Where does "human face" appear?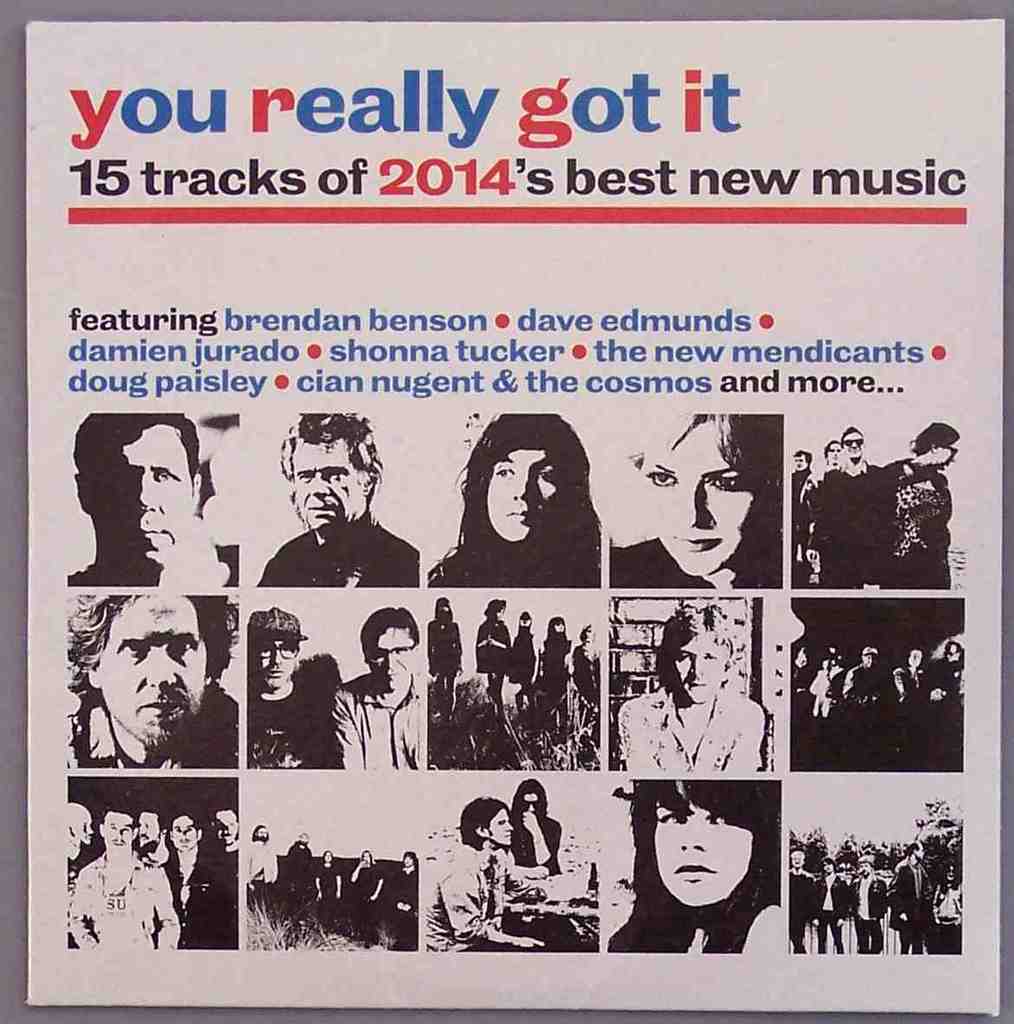
Appears at [794,453,808,469].
